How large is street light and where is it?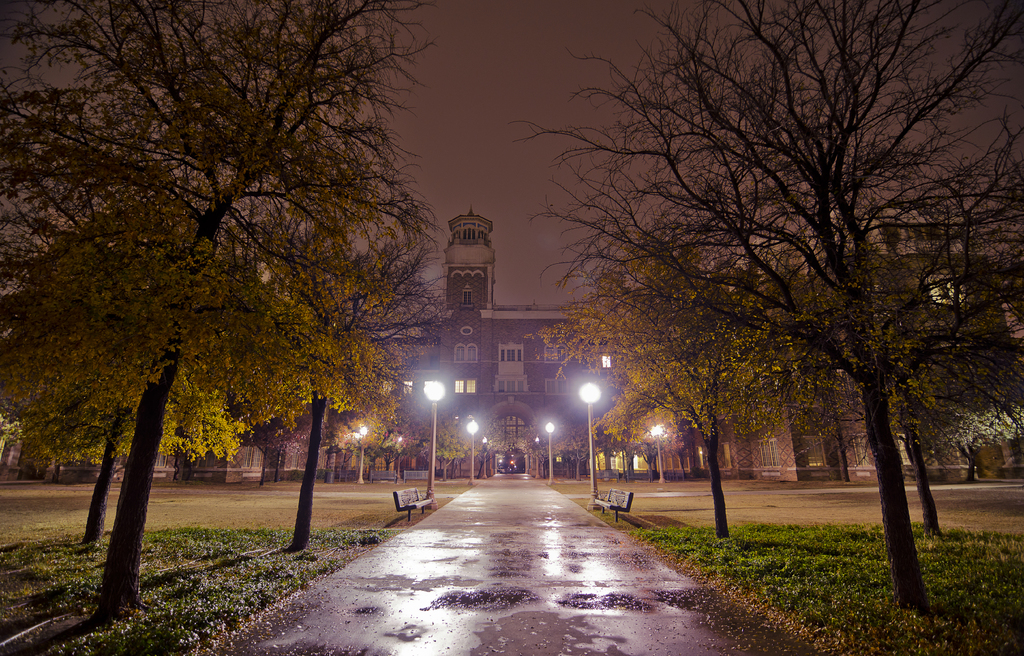
Bounding box: 358 427 366 483.
